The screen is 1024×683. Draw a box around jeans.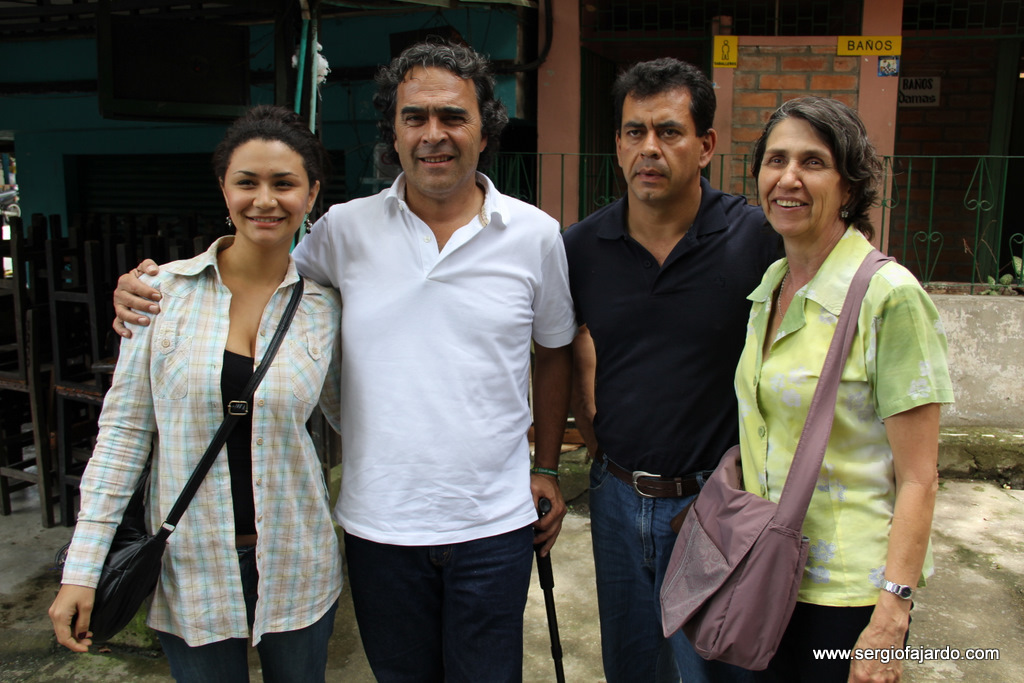
(left=150, top=599, right=329, bottom=682).
